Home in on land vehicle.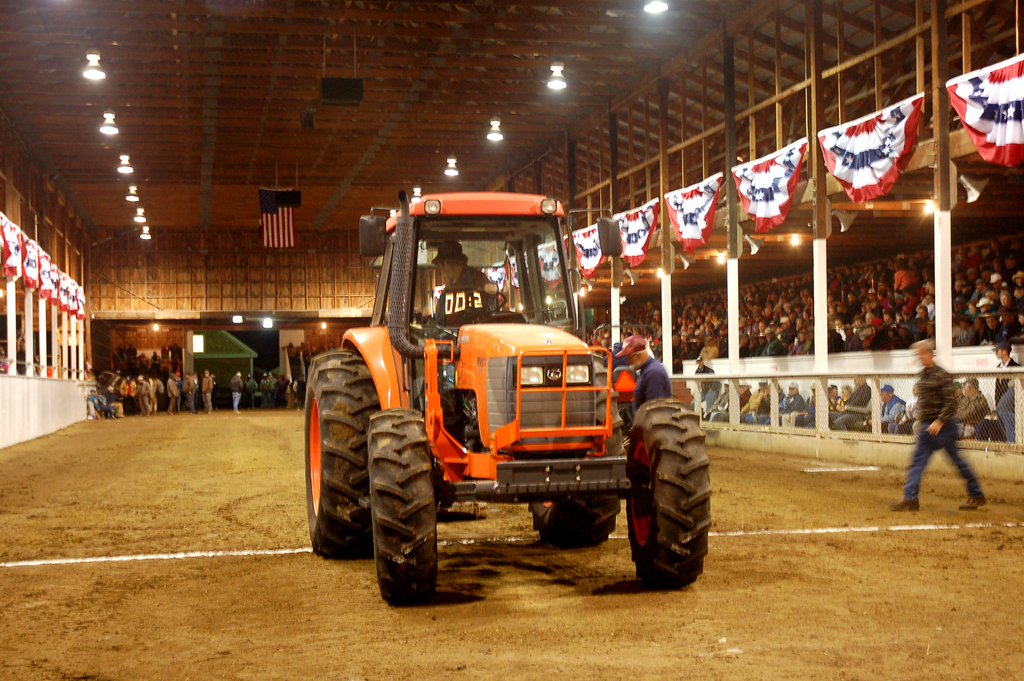
Homed in at (313,183,676,599).
